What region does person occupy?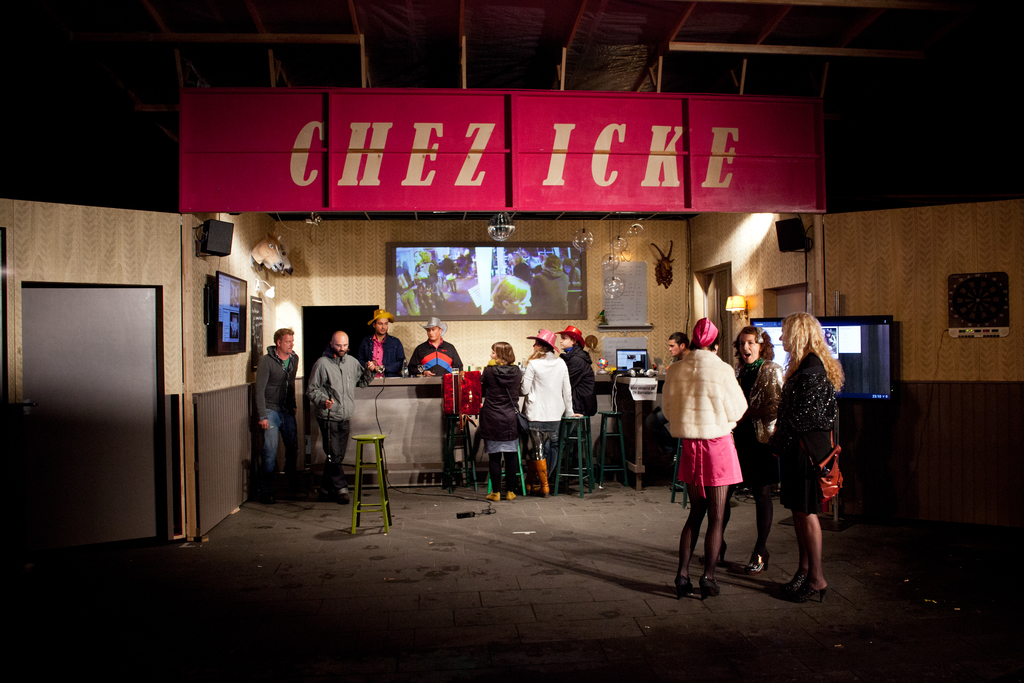
[x1=554, y1=324, x2=601, y2=492].
